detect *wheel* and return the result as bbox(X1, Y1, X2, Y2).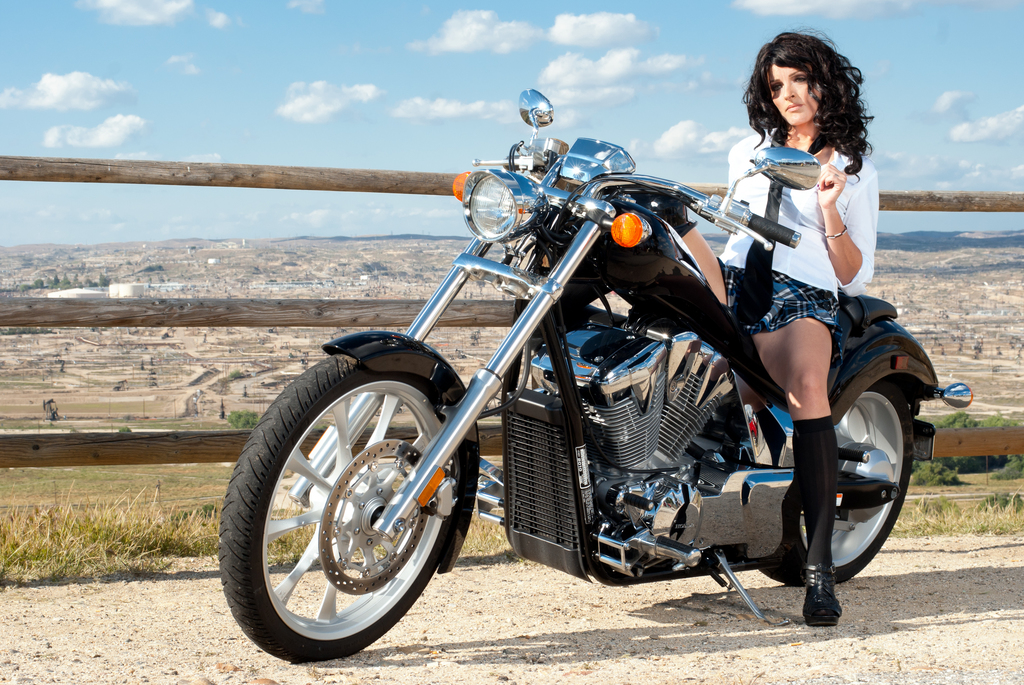
bbox(760, 379, 913, 583).
